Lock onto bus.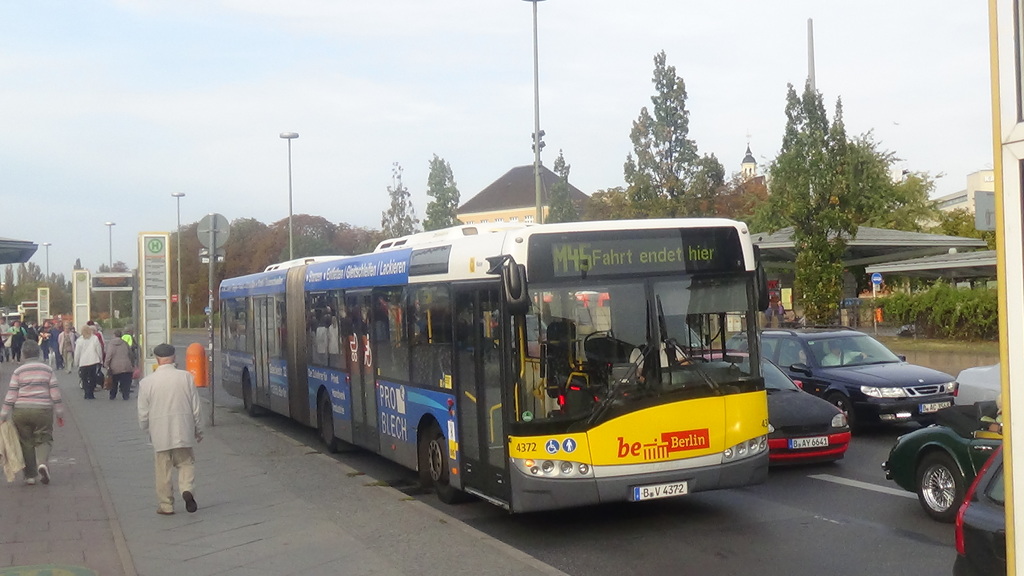
Locked: {"left": 218, "top": 222, "right": 773, "bottom": 520}.
